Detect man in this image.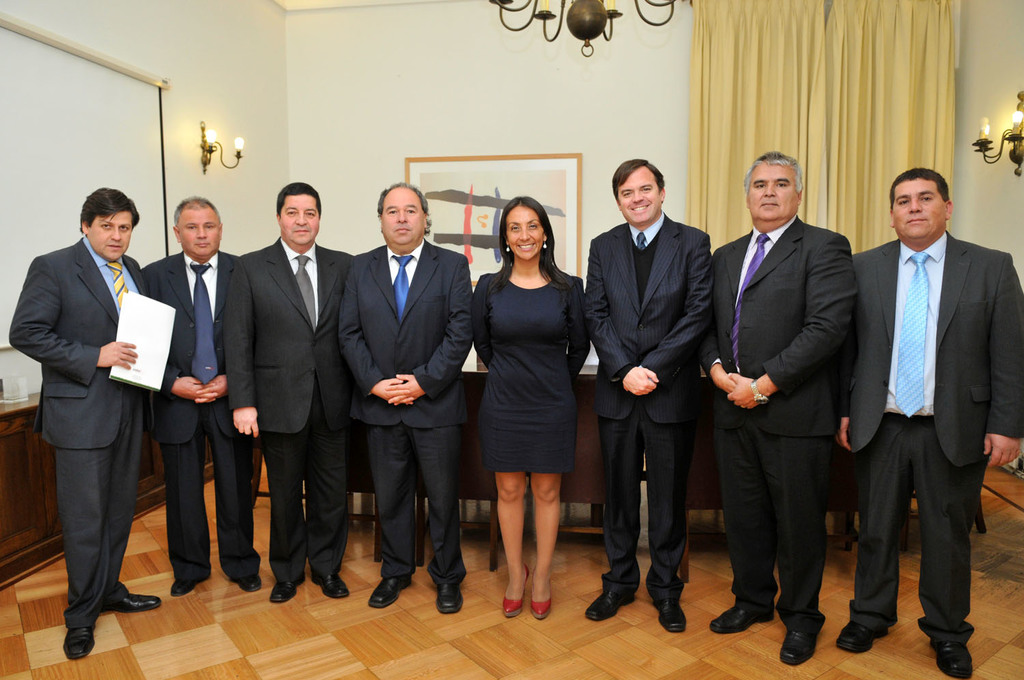
Detection: bbox=(840, 128, 1011, 670).
